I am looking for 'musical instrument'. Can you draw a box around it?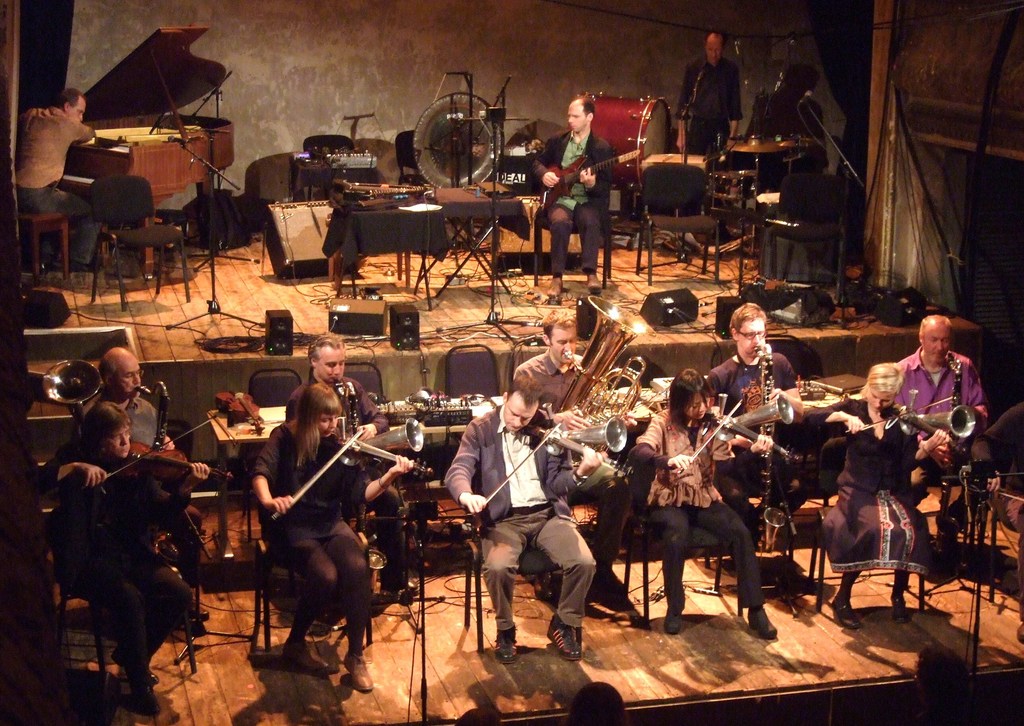
Sure, the bounding box is locate(211, 388, 264, 454).
